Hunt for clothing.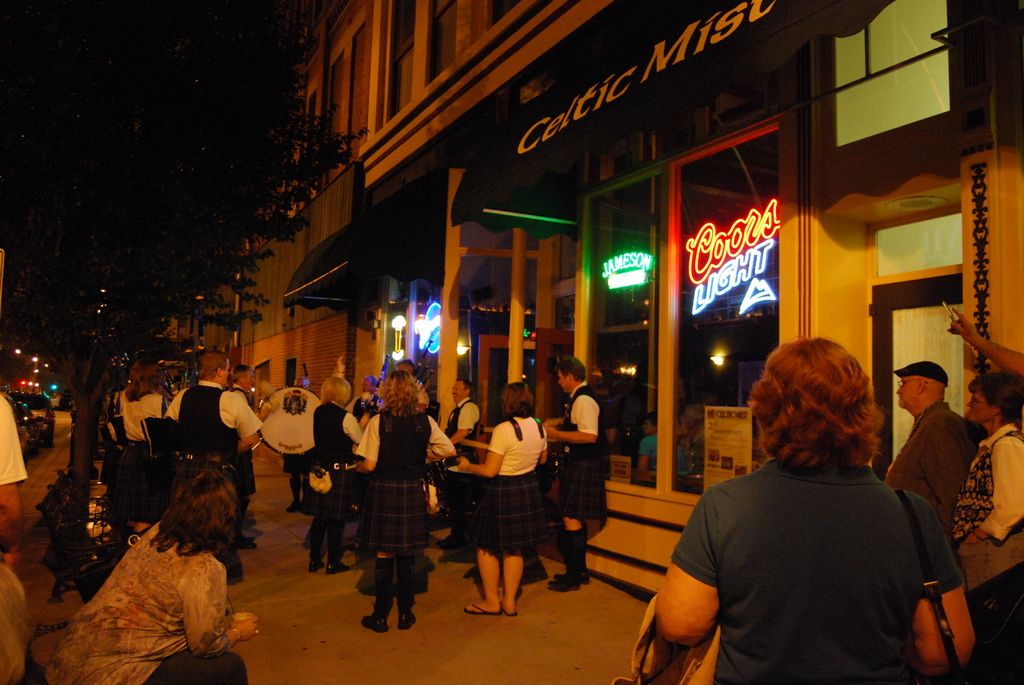
Hunted down at 0:387:31:487.
